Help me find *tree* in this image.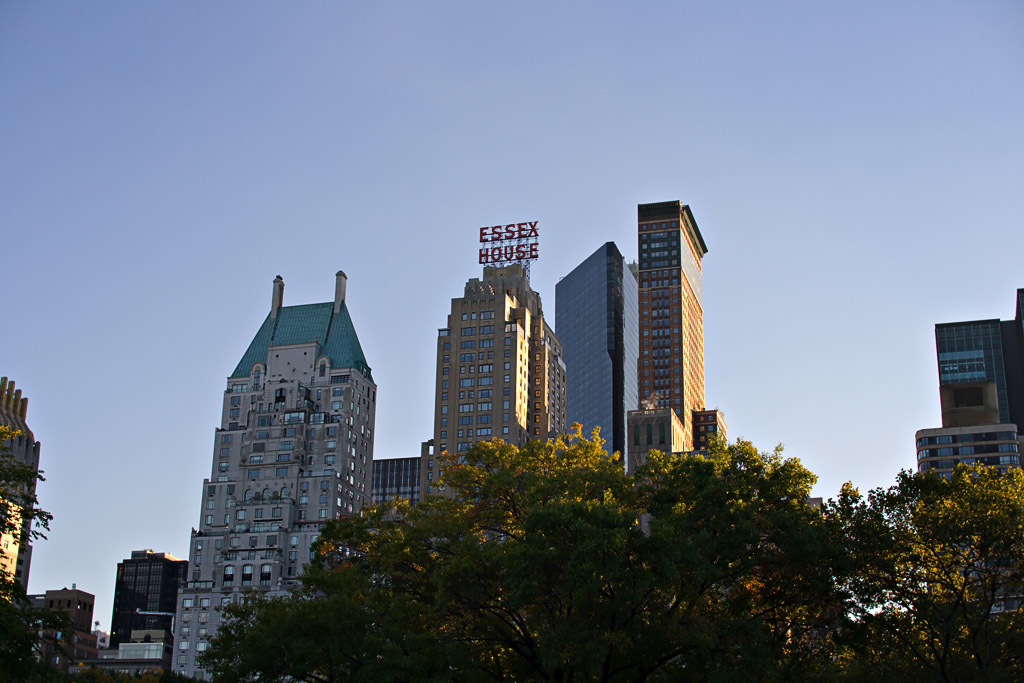
Found it: rect(73, 666, 197, 682).
